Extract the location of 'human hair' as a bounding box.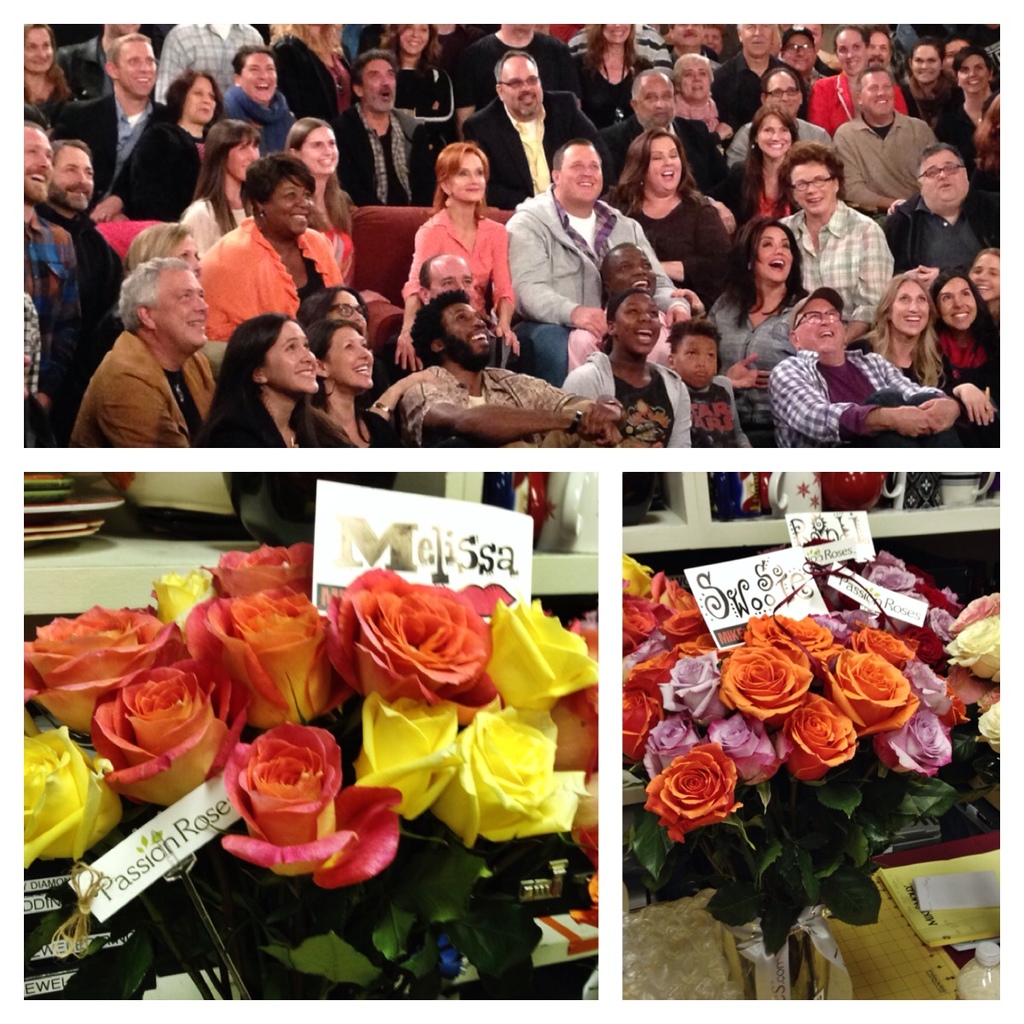
pyautogui.locateOnScreen(147, 68, 226, 126).
